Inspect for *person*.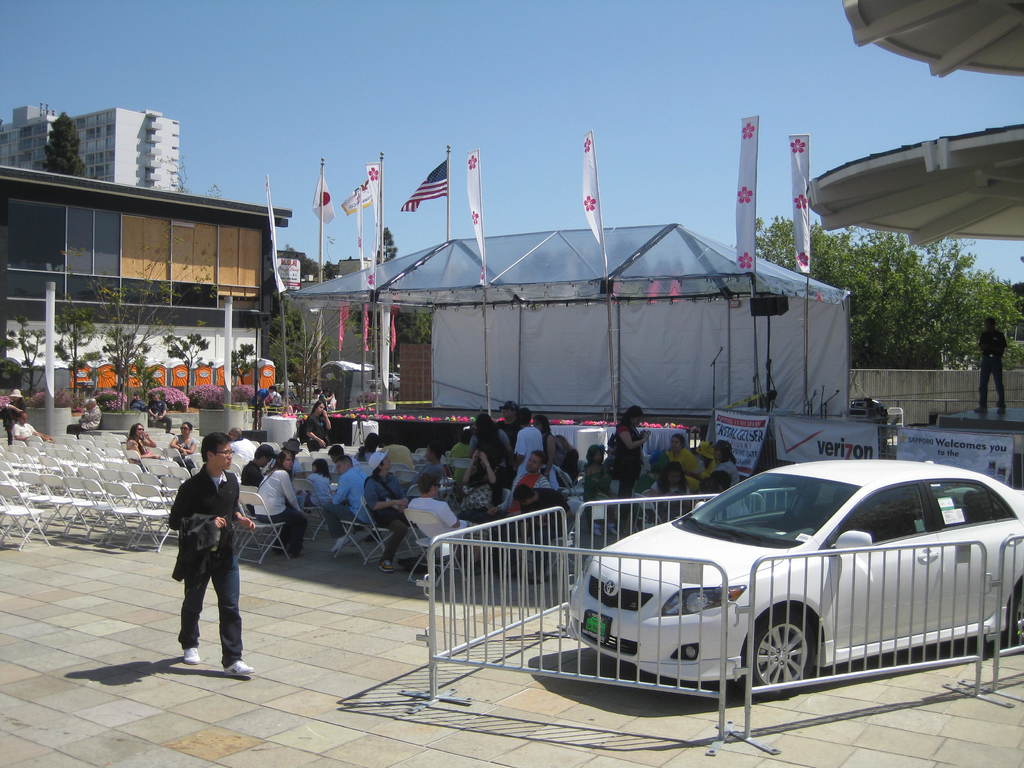
Inspection: box(123, 417, 159, 464).
